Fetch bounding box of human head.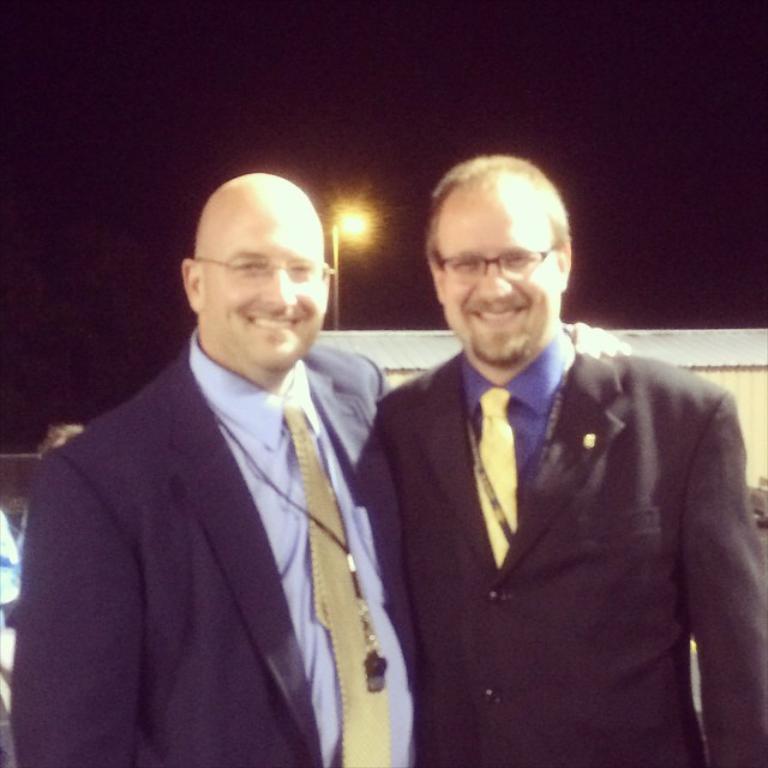
Bbox: (425,146,574,367).
